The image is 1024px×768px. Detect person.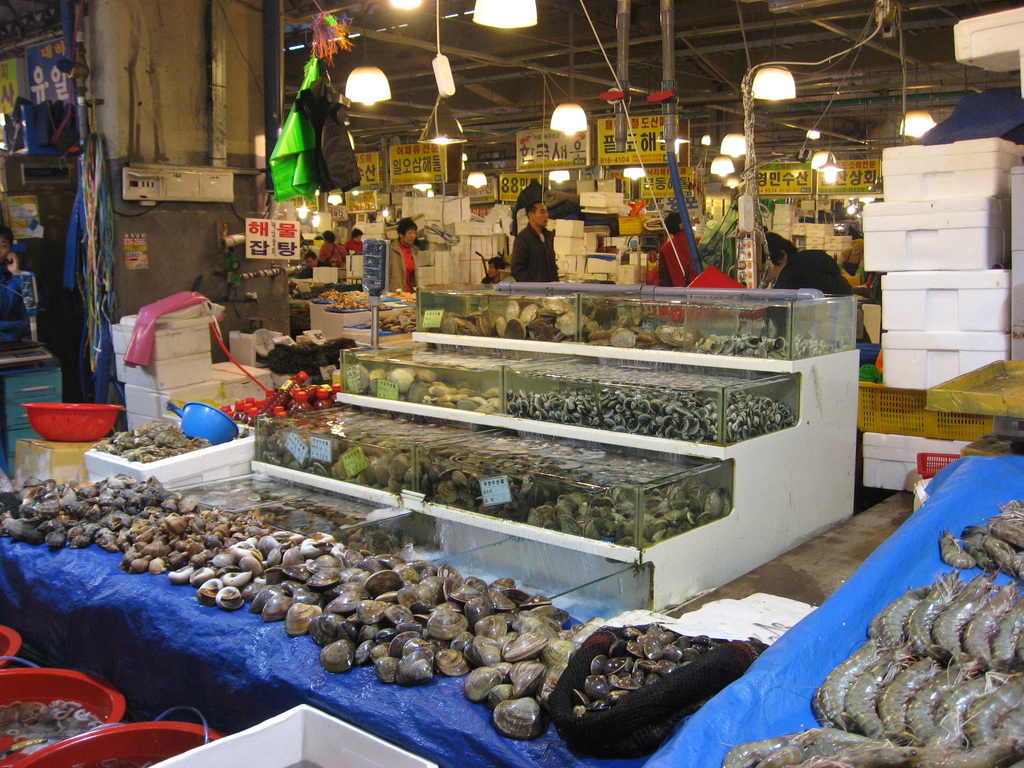
Detection: locate(298, 250, 332, 278).
